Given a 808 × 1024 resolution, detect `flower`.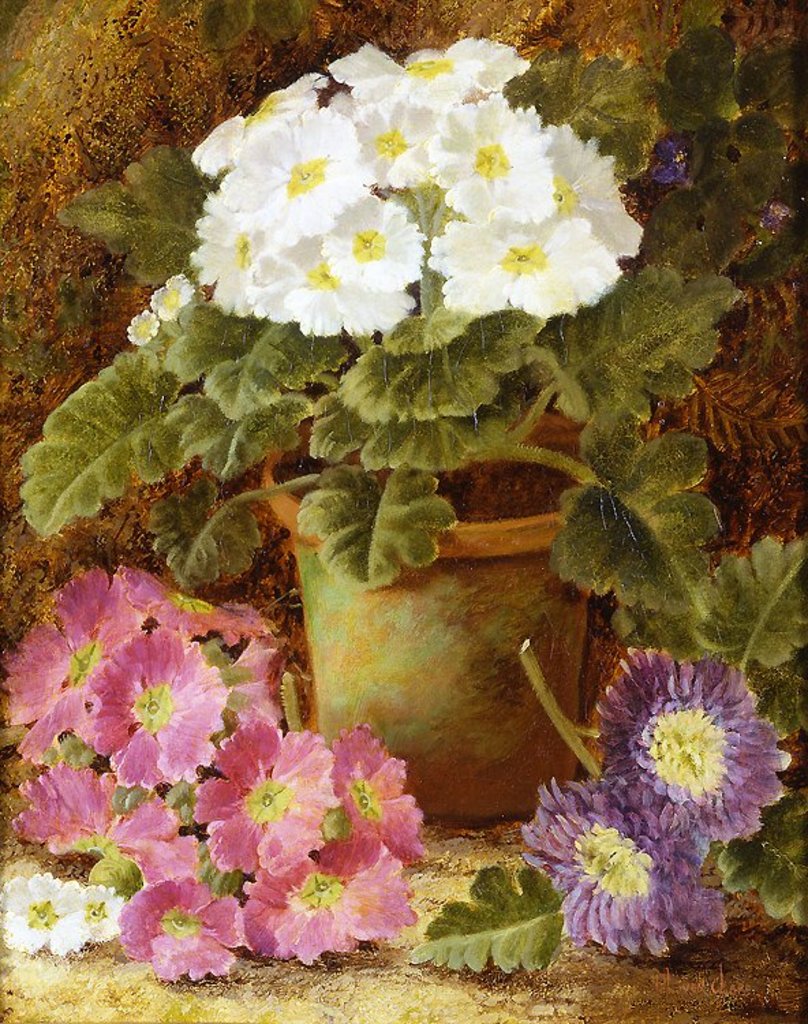
(x1=652, y1=134, x2=685, y2=190).
